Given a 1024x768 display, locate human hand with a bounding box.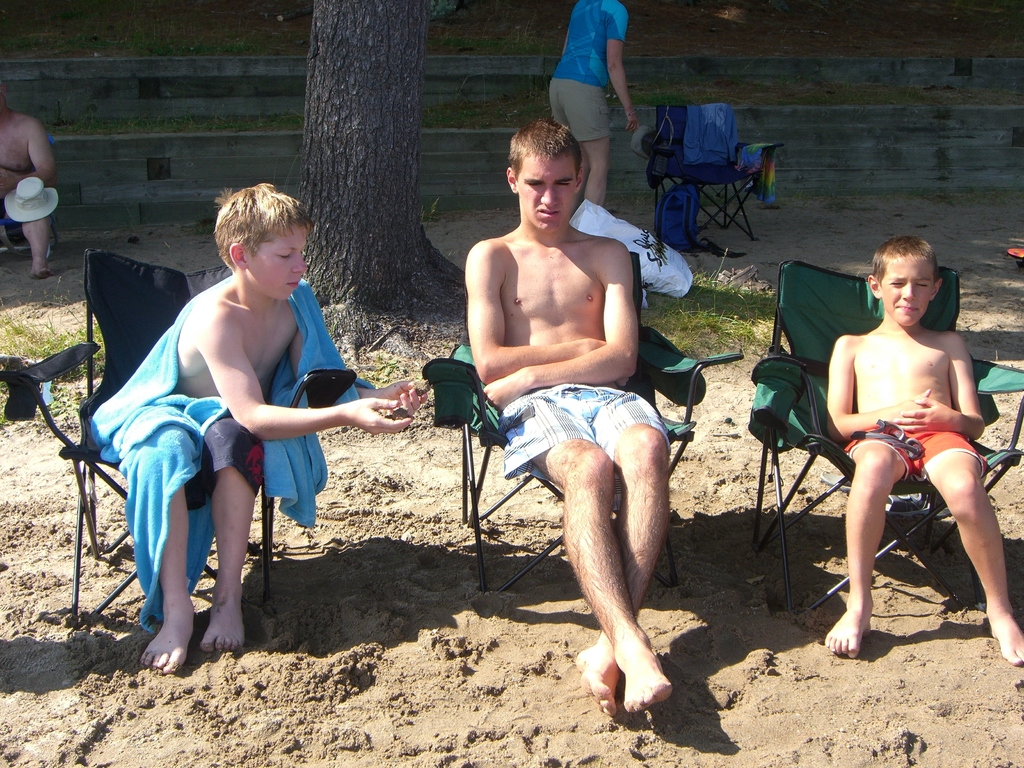
Located: crop(584, 338, 630, 387).
